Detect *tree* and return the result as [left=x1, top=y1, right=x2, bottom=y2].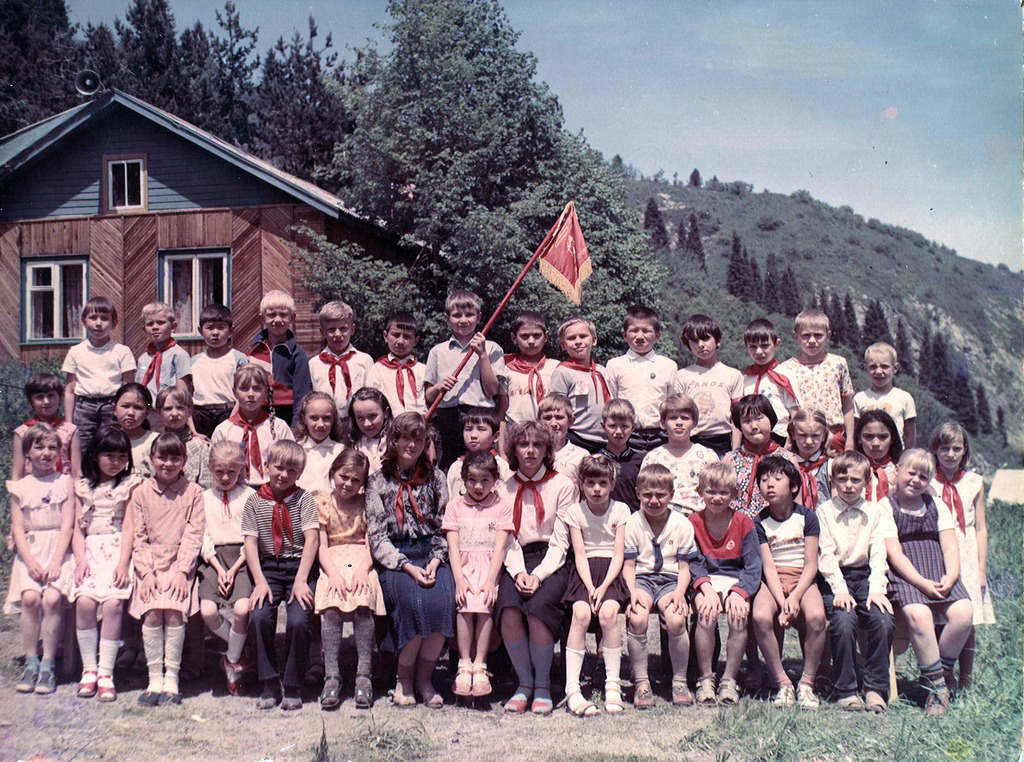
[left=686, top=211, right=708, bottom=274].
